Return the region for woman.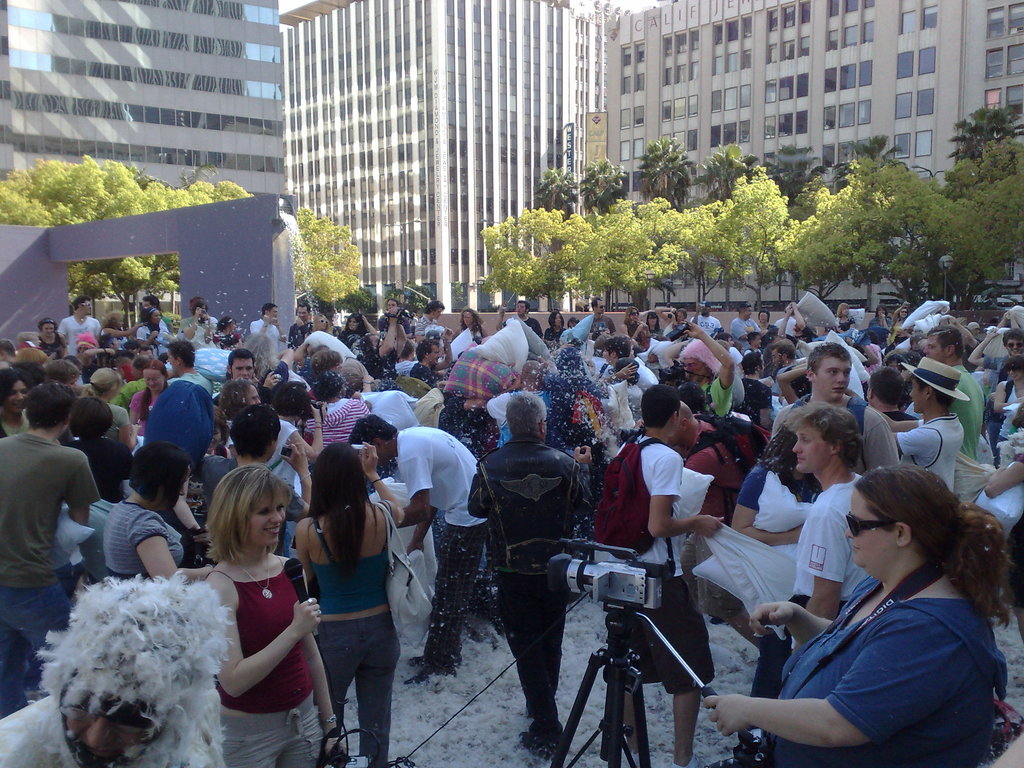
detection(181, 297, 216, 349).
